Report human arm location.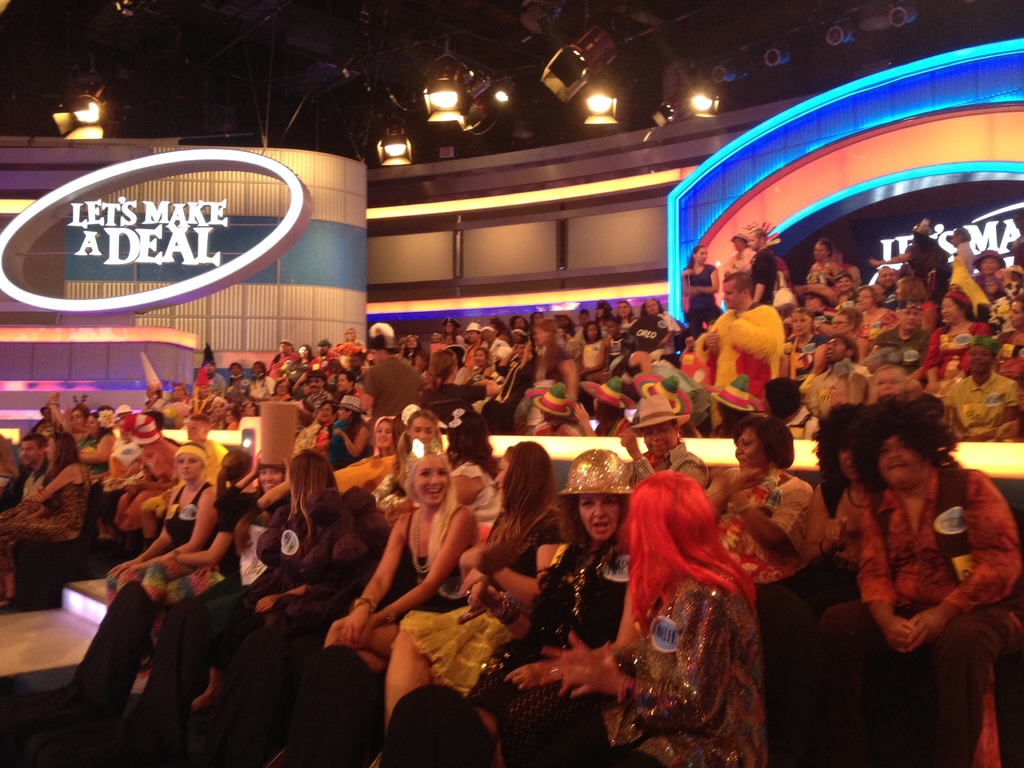
Report: x1=698, y1=260, x2=722, y2=294.
